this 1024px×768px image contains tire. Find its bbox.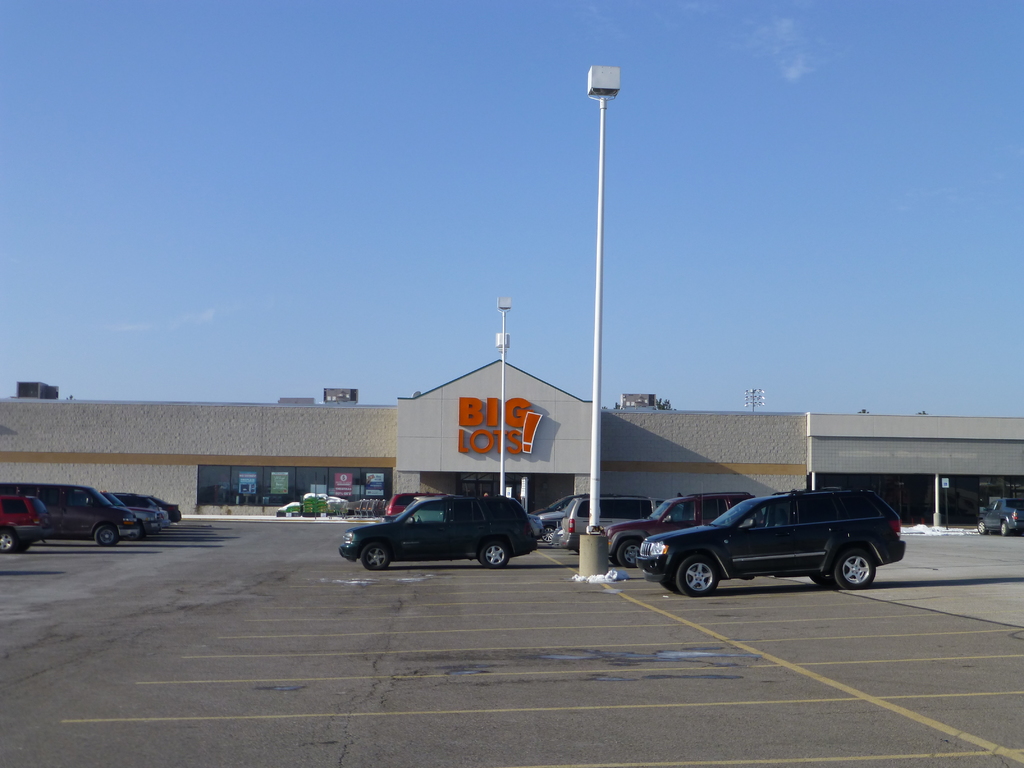
bbox=(660, 580, 678, 596).
